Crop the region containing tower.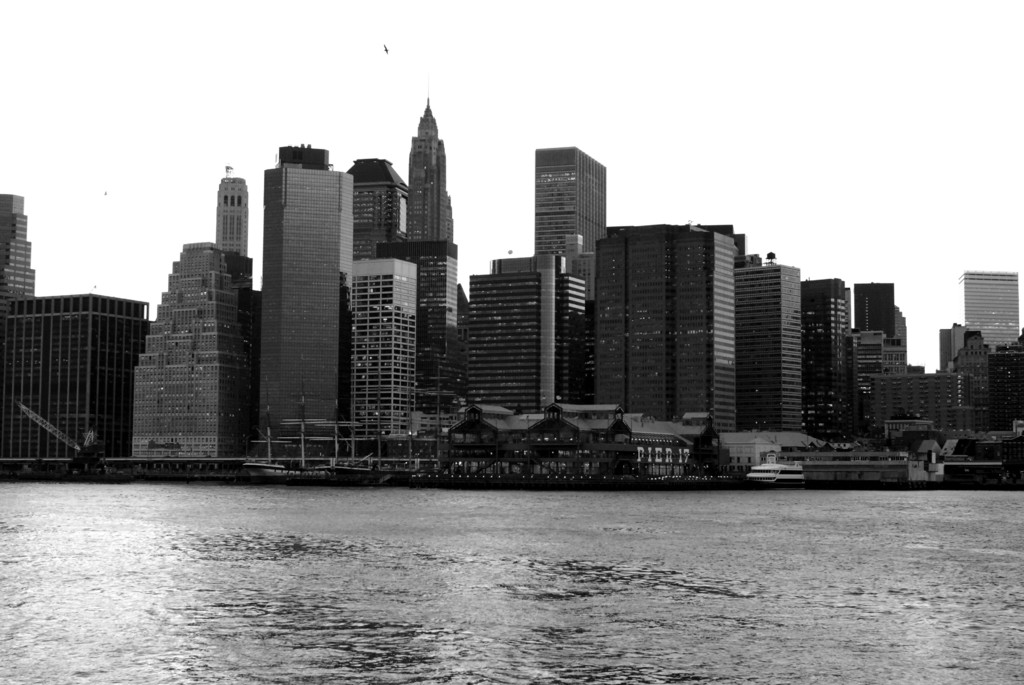
Crop region: detection(384, 75, 454, 267).
